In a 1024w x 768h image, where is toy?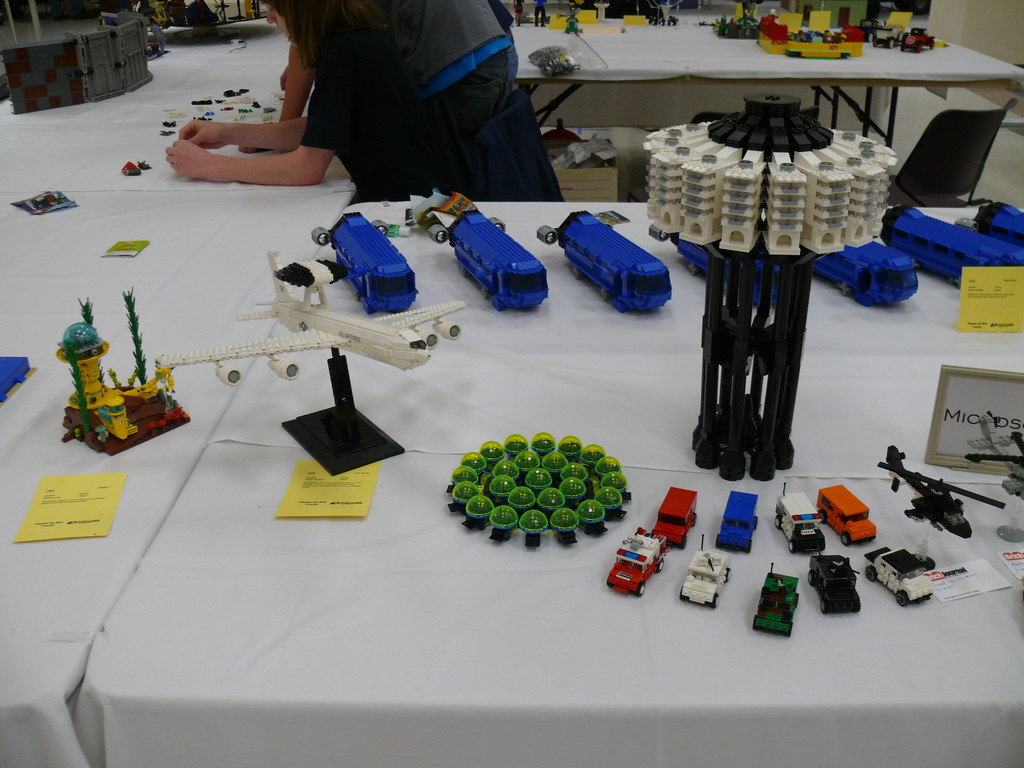
pyautogui.locateOnScreen(136, 158, 149, 170).
